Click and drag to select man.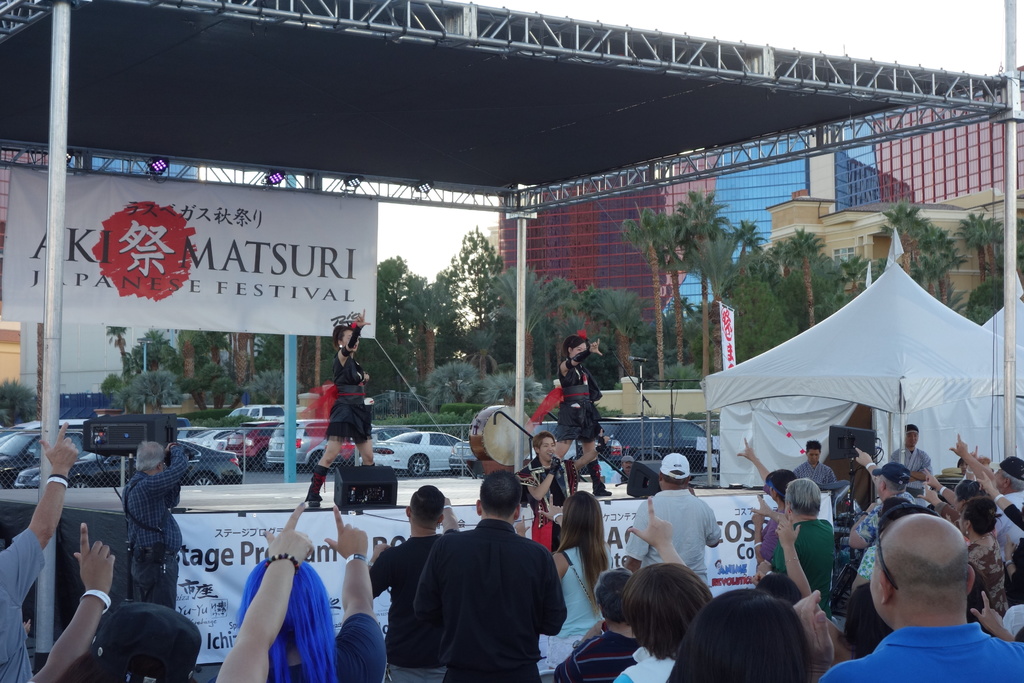
Selection: region(129, 444, 192, 609).
